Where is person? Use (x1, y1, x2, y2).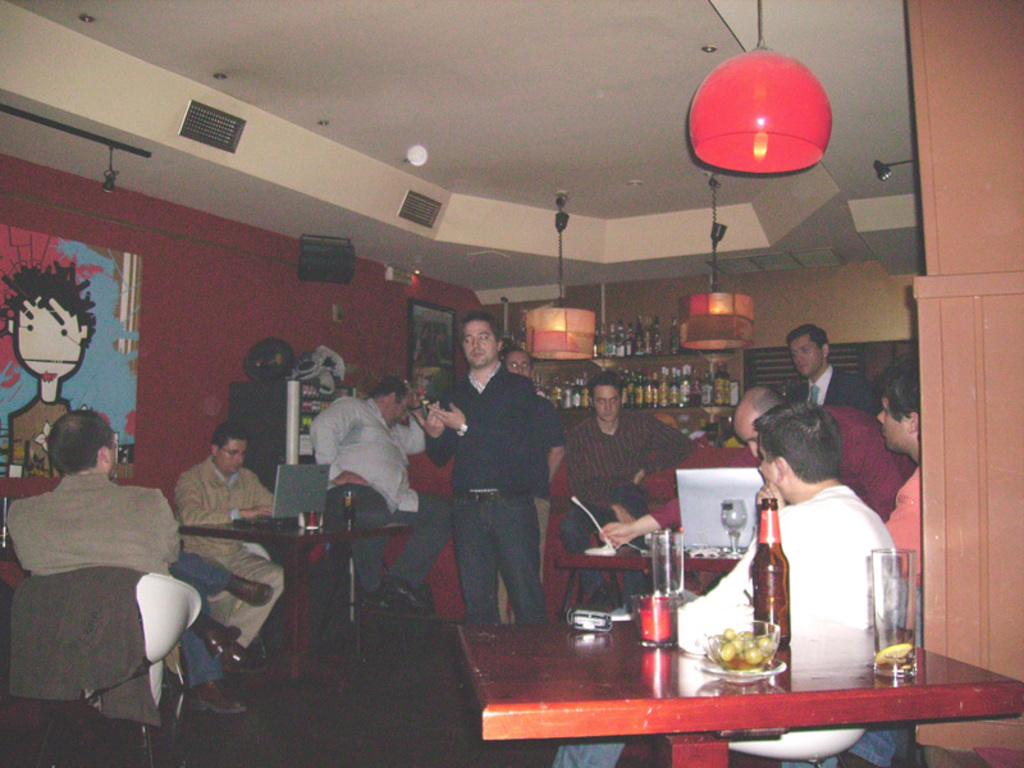
(1, 407, 247, 712).
